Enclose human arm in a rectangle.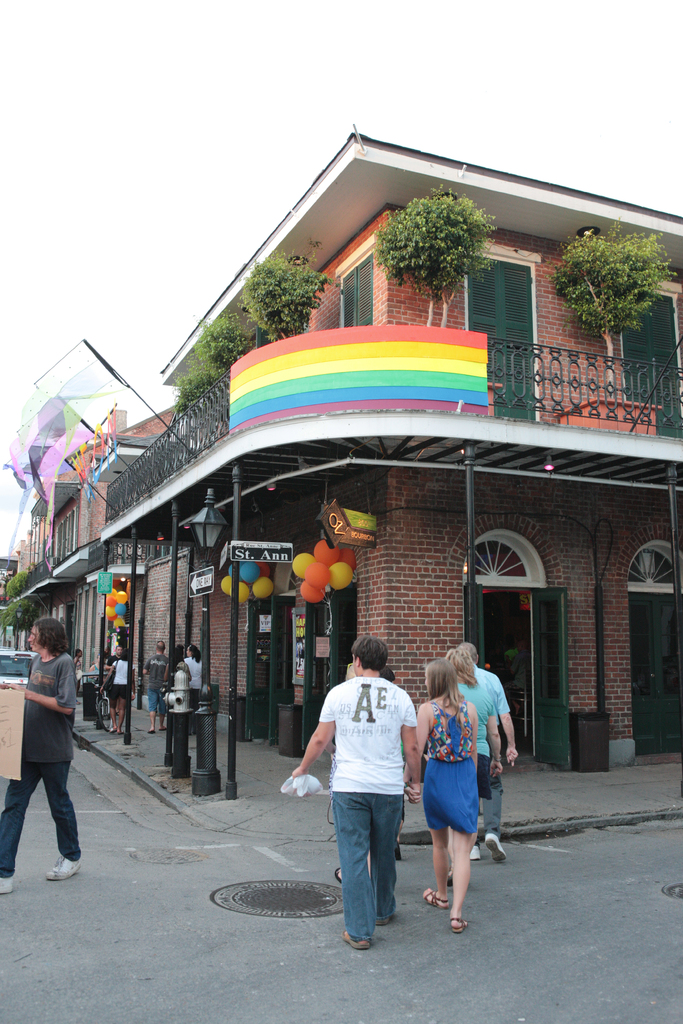
485,694,501,771.
